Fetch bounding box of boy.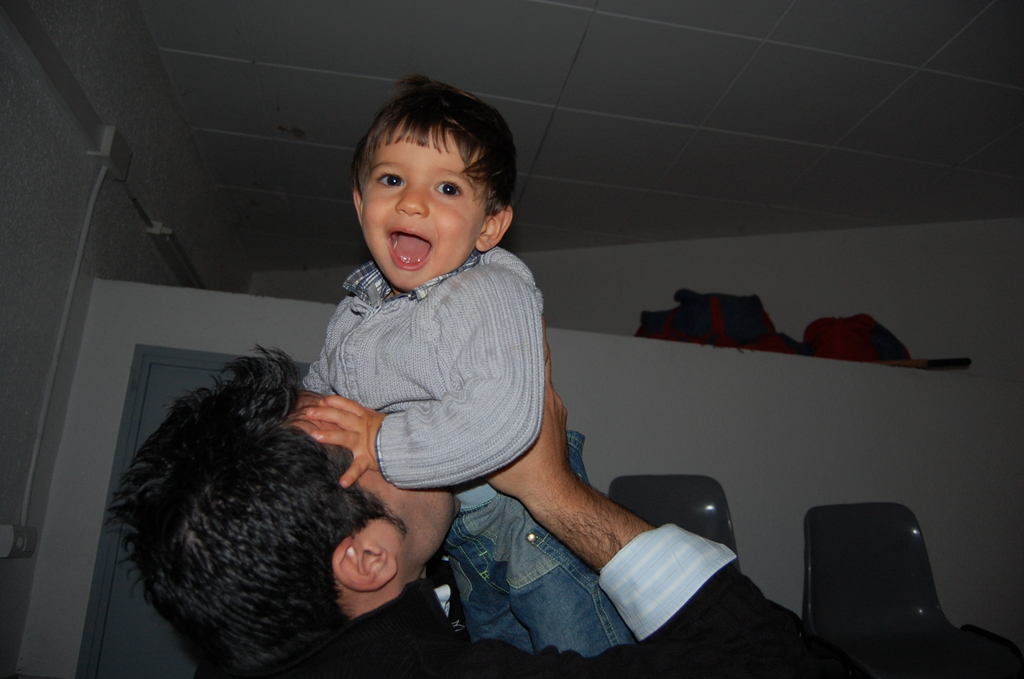
Bbox: (276,81,605,626).
